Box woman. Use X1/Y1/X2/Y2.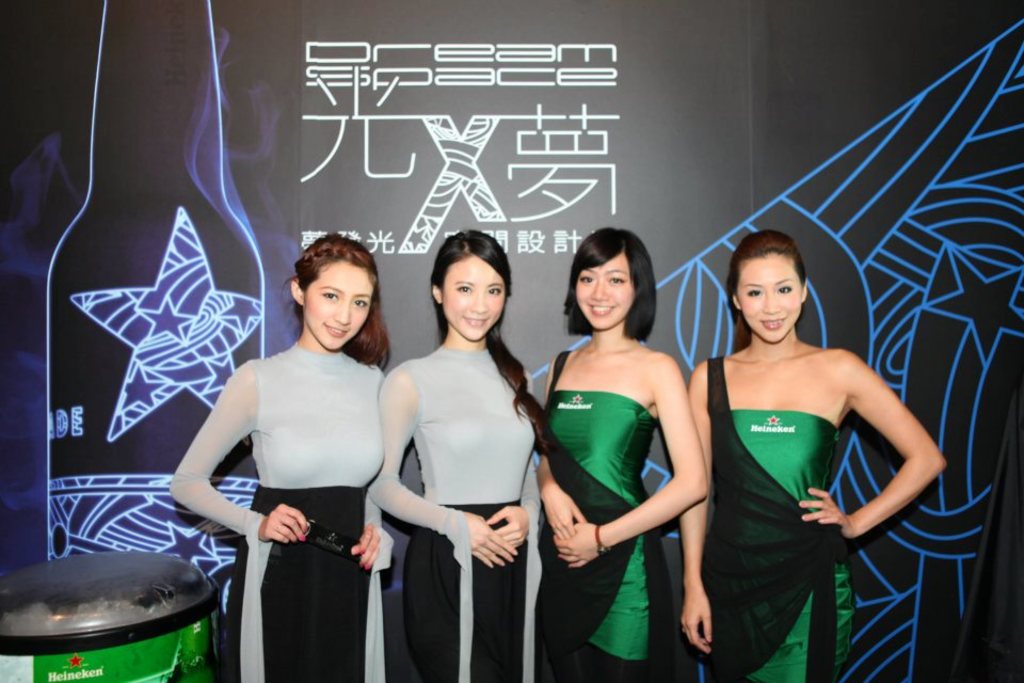
679/231/946/682.
